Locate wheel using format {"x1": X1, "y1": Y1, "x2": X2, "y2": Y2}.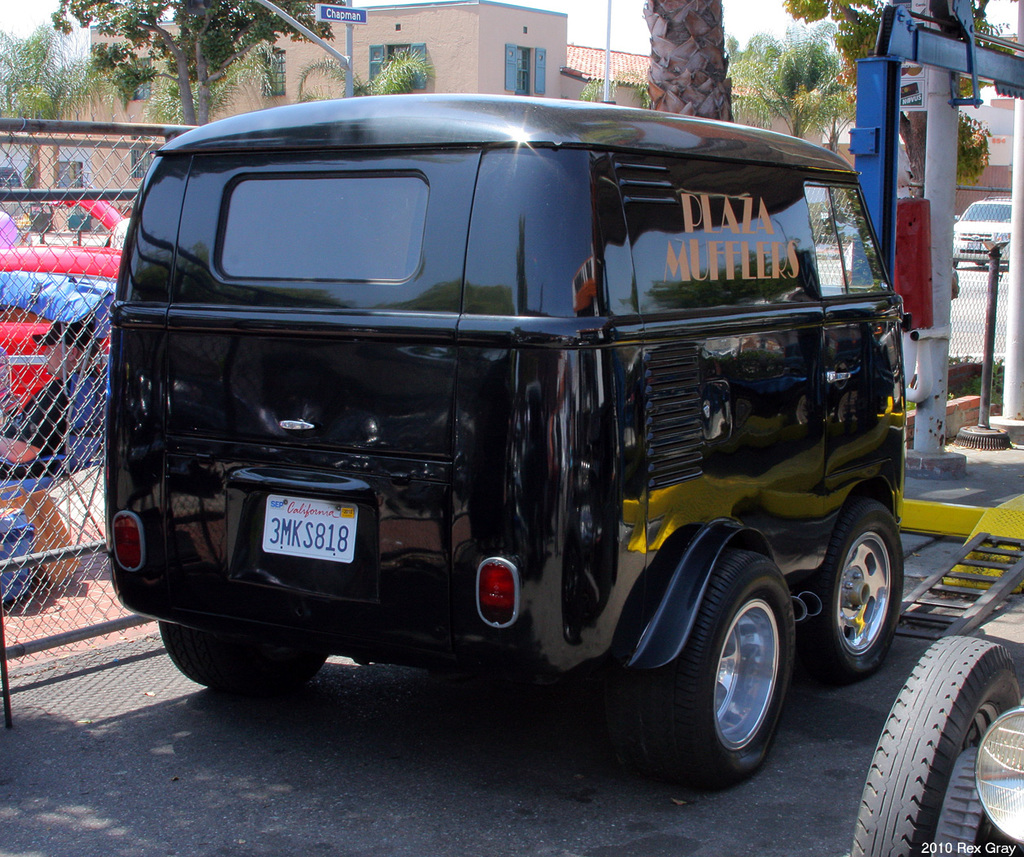
{"x1": 803, "y1": 503, "x2": 902, "y2": 685}.
